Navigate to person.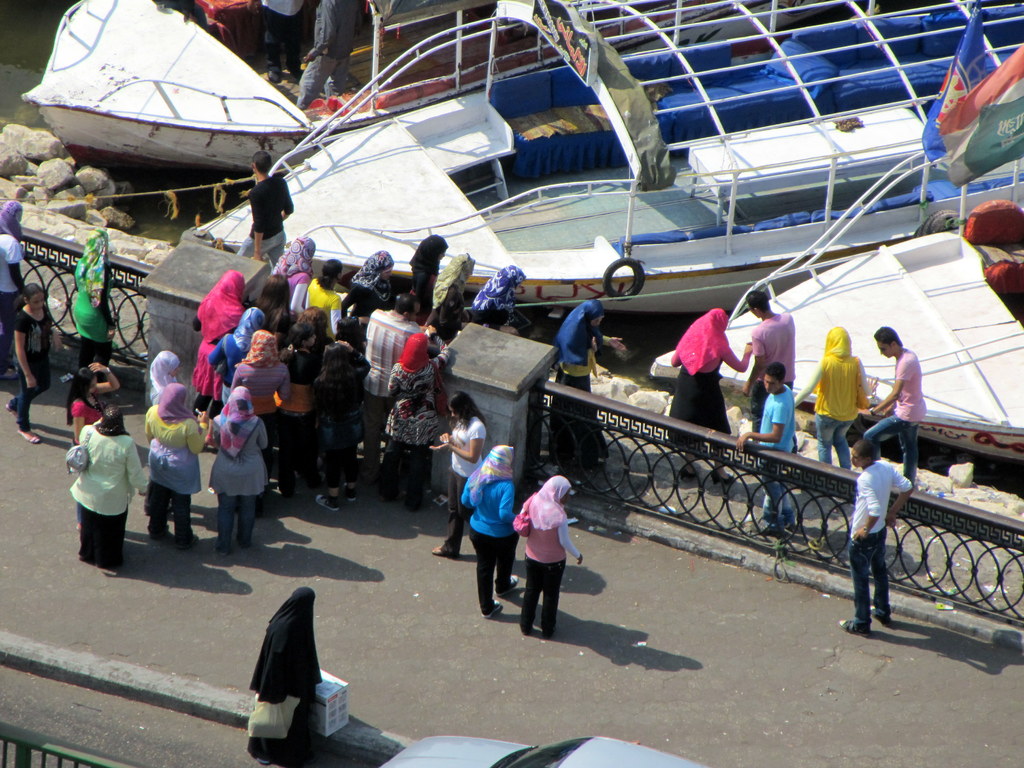
Navigation target: {"left": 1, "top": 284, "right": 61, "bottom": 444}.
